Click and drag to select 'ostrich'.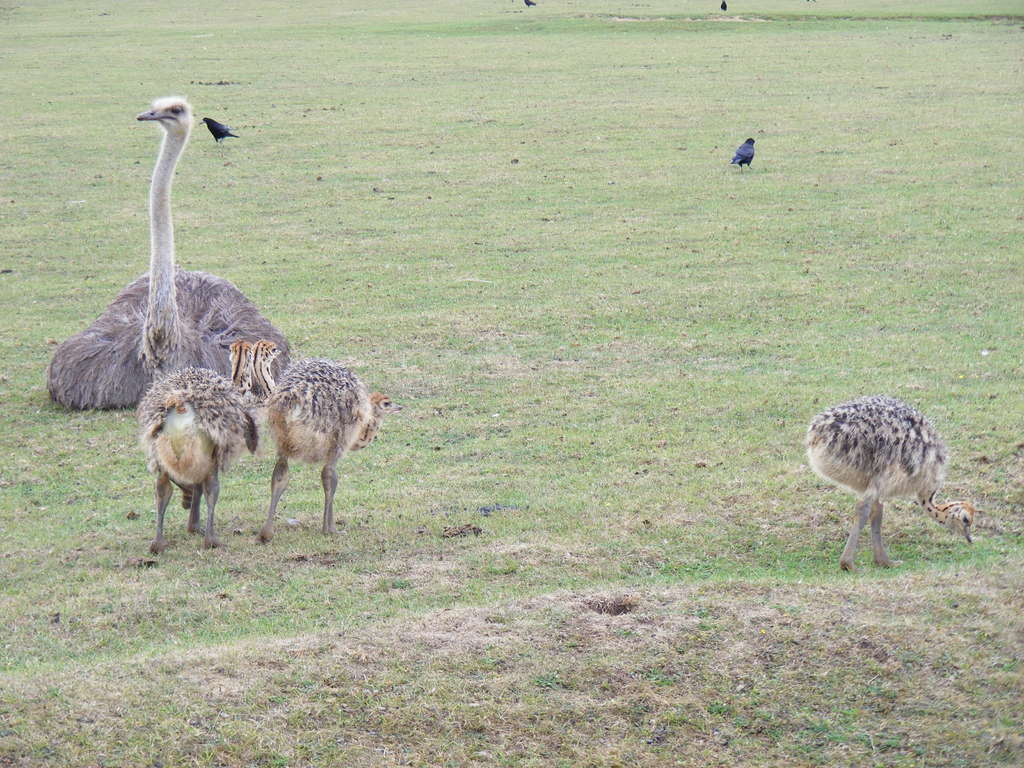
Selection: BBox(132, 333, 286, 559).
